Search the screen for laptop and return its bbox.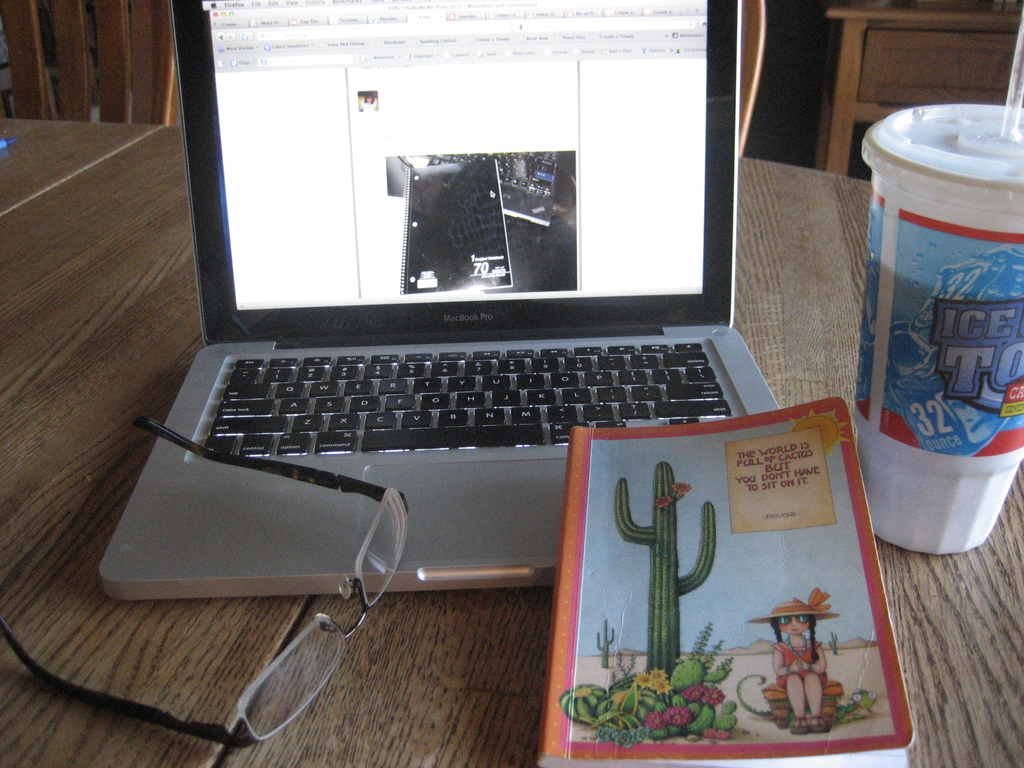
Found: crop(116, 33, 822, 582).
